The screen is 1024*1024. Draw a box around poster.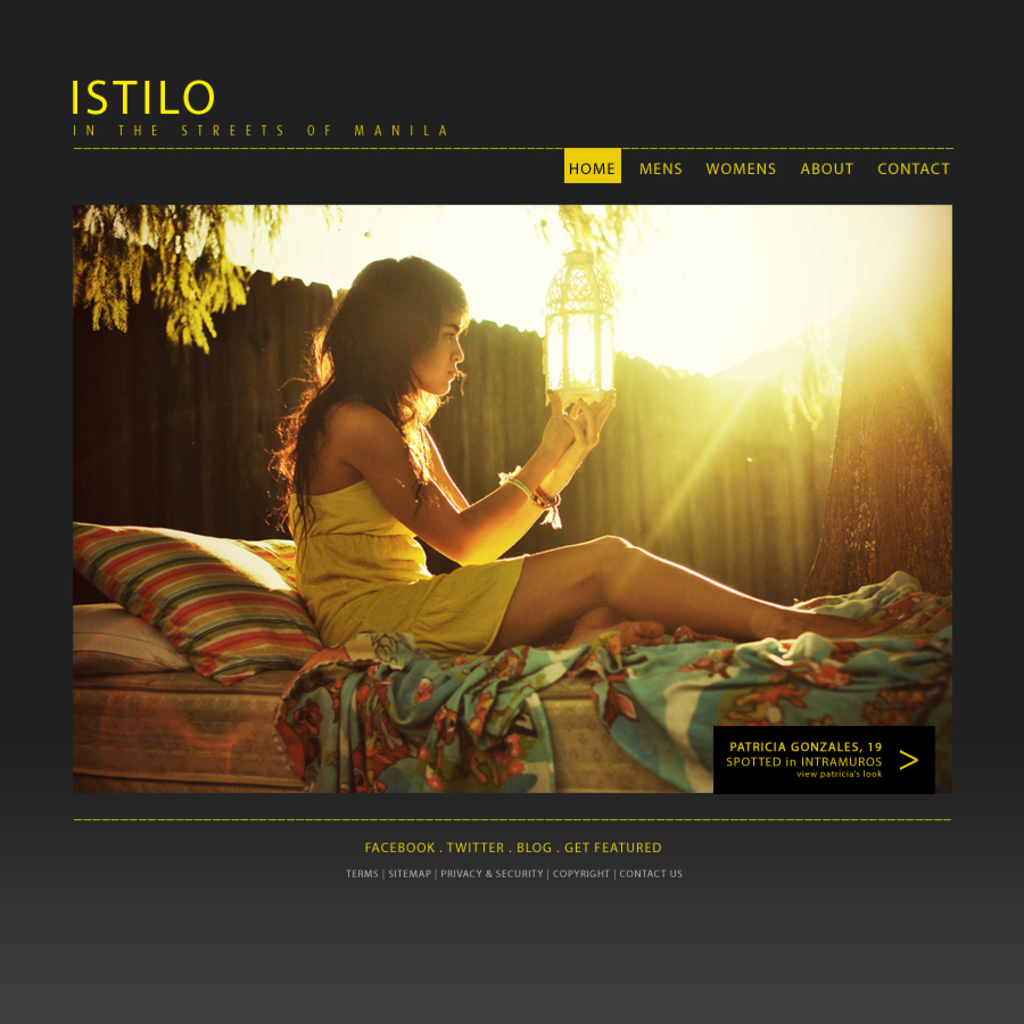
x1=0 y1=0 x2=1023 y2=1023.
